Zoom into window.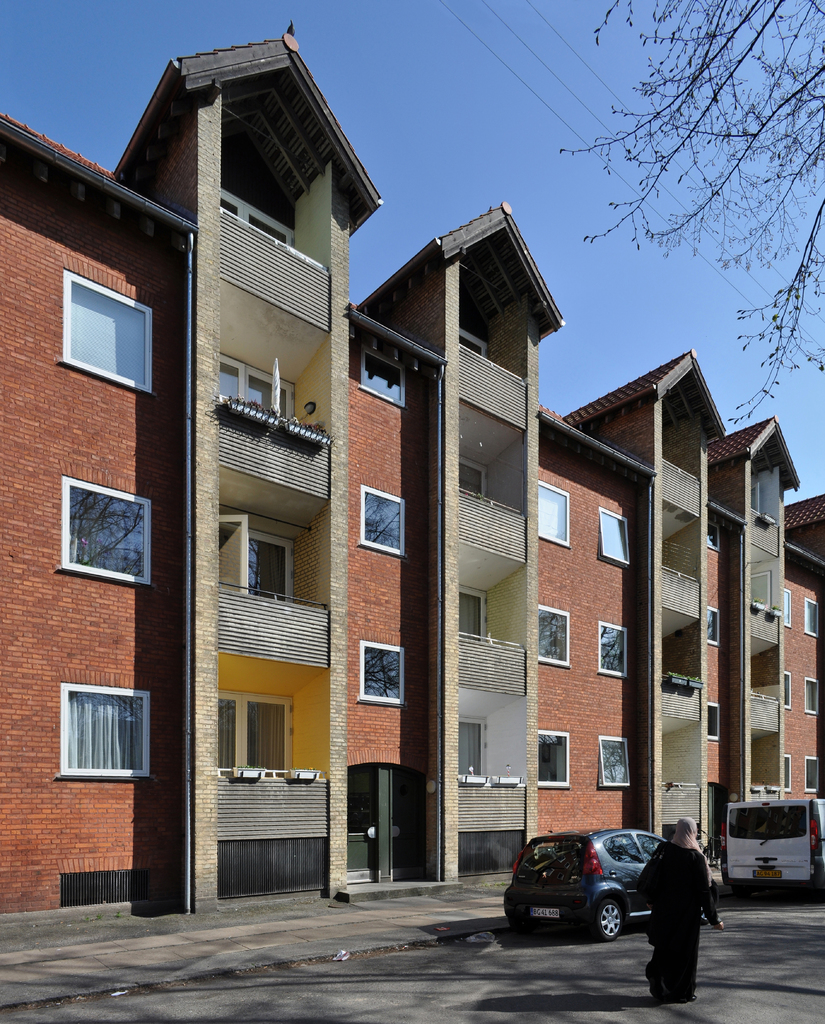
Zoom target: rect(61, 683, 159, 774).
